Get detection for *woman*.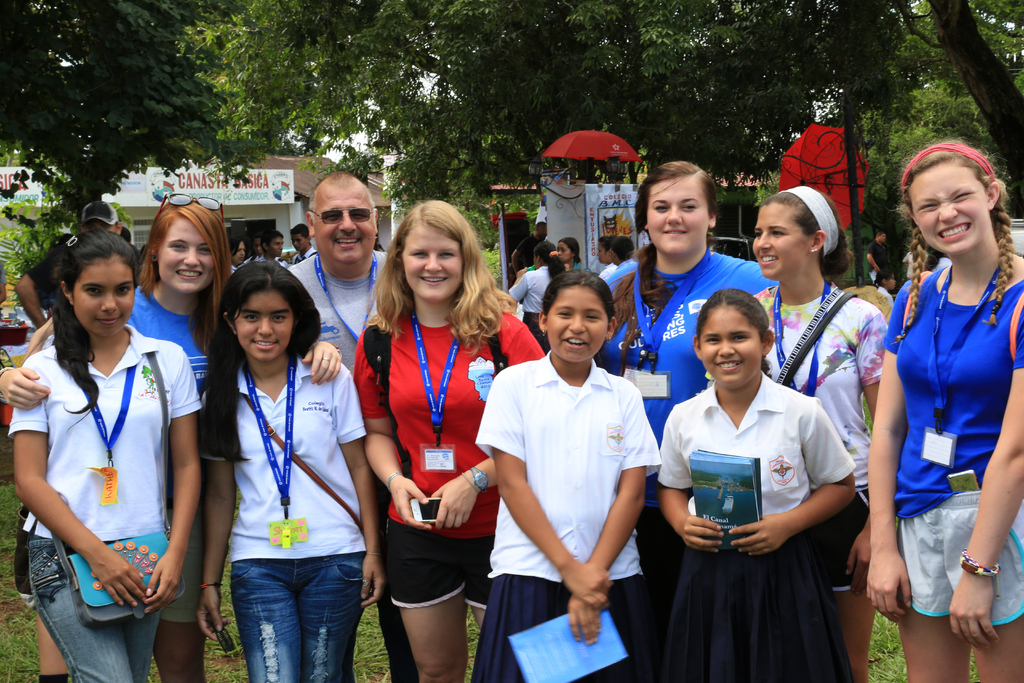
Detection: left=351, top=200, right=546, bottom=682.
